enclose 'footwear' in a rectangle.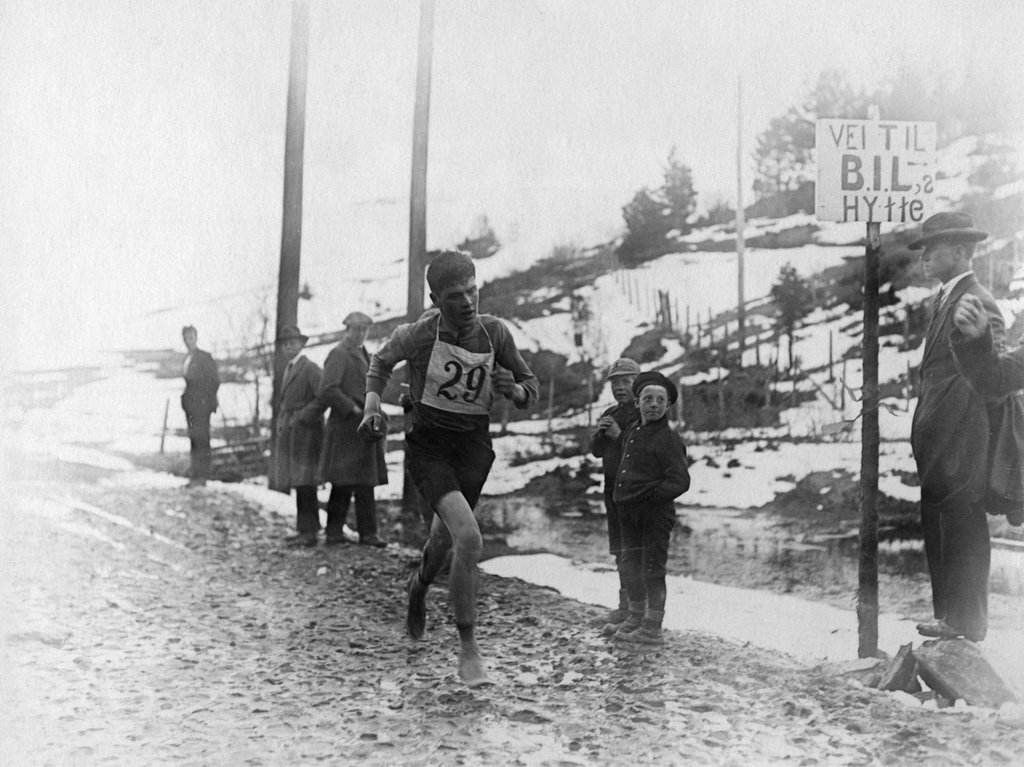
612:597:643:629.
